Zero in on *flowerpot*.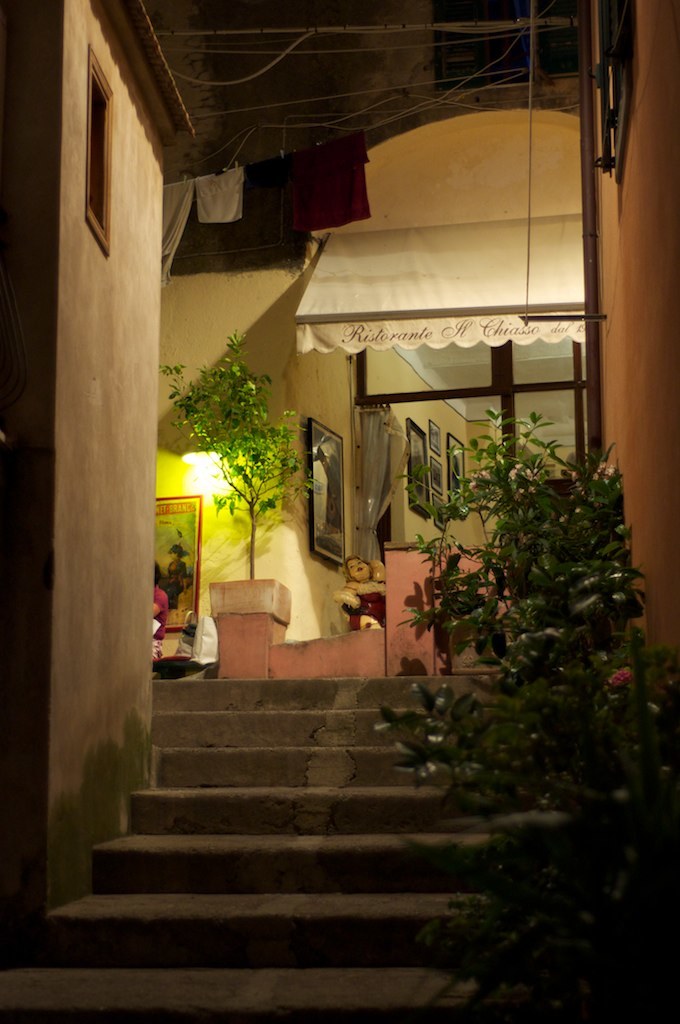
Zeroed in: 209, 578, 291, 681.
